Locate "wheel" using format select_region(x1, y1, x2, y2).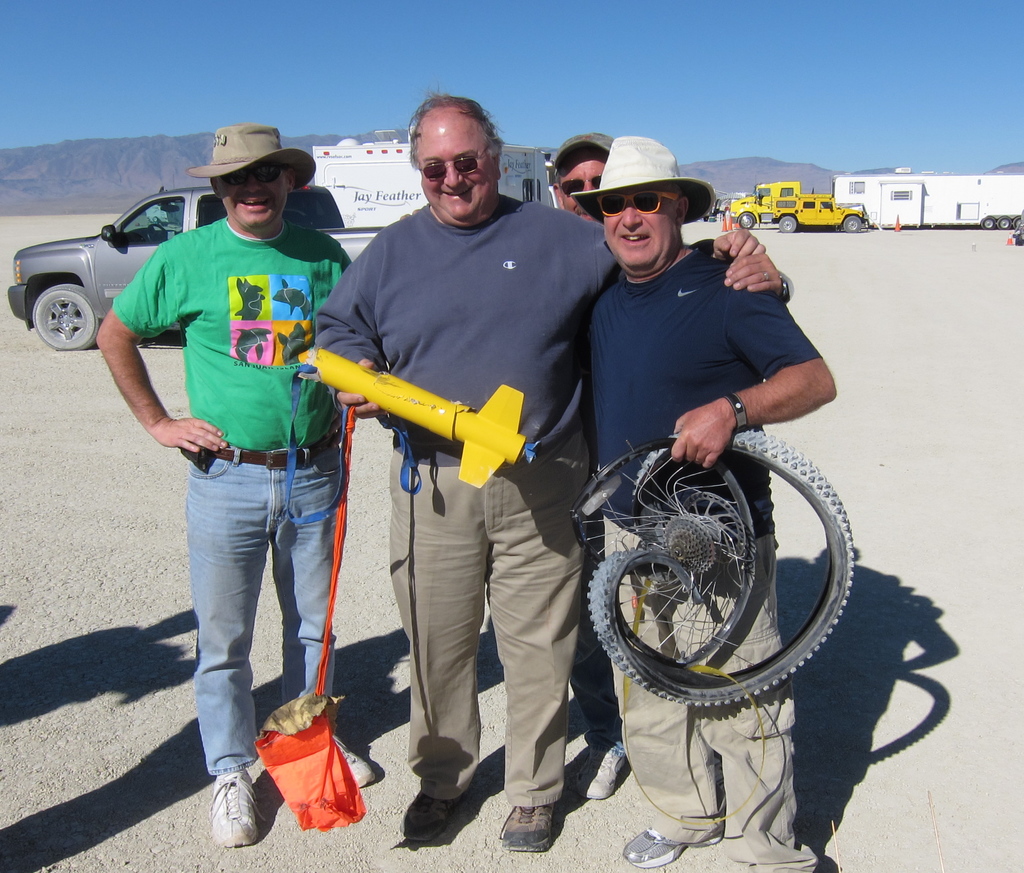
select_region(842, 216, 860, 233).
